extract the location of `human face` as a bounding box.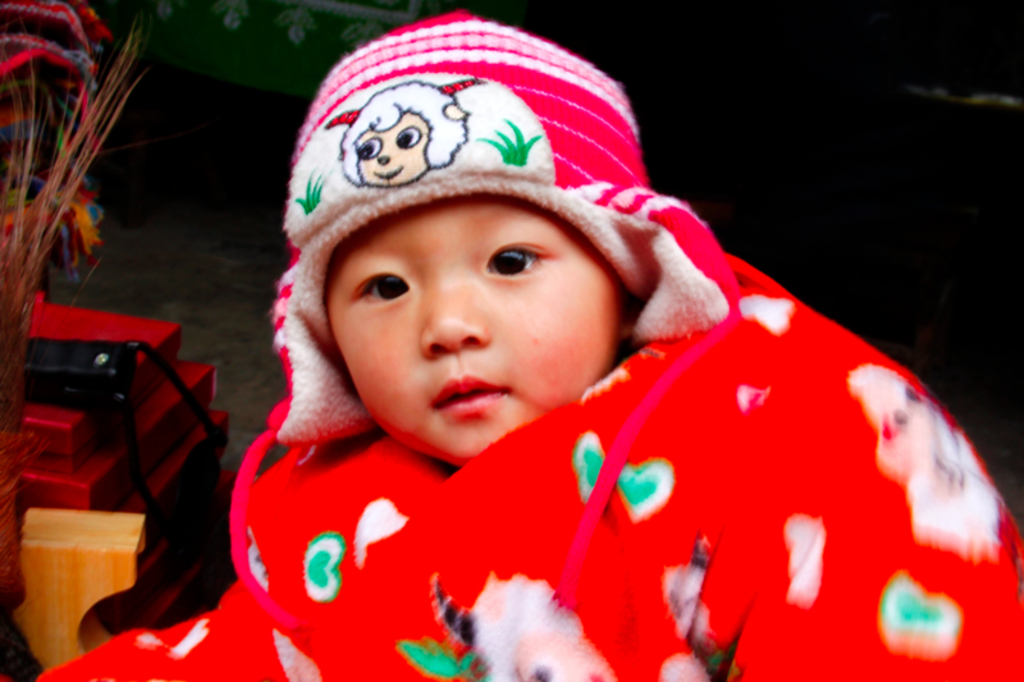
crop(323, 193, 621, 463).
